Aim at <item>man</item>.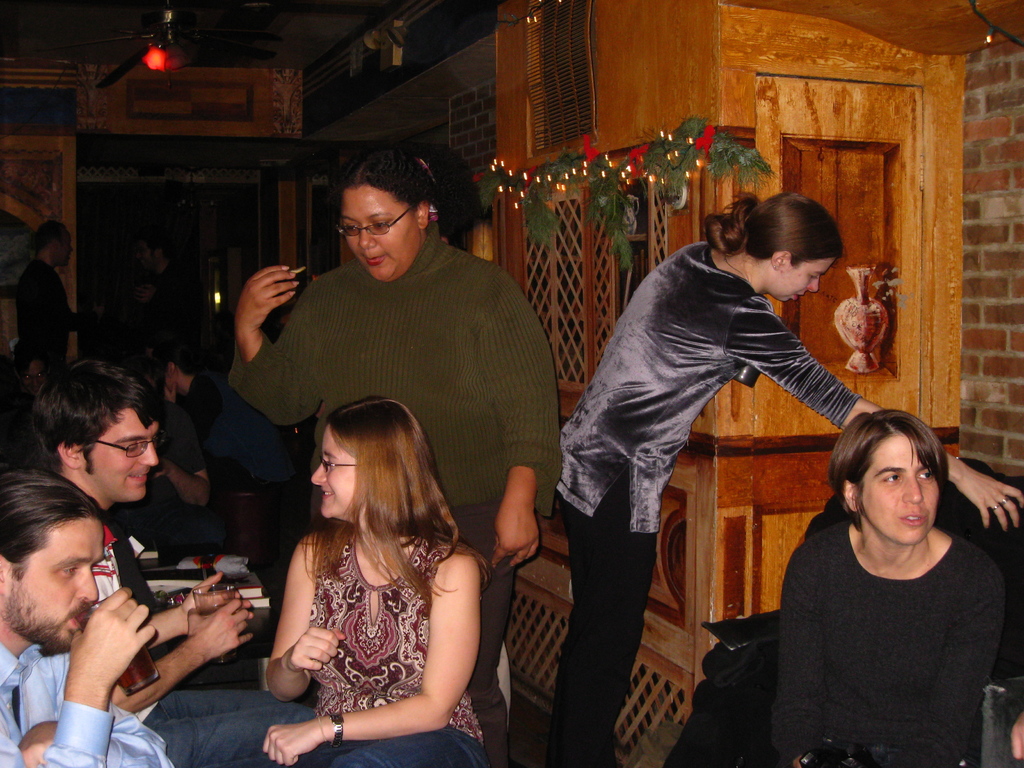
Aimed at [x1=190, y1=336, x2=307, y2=492].
